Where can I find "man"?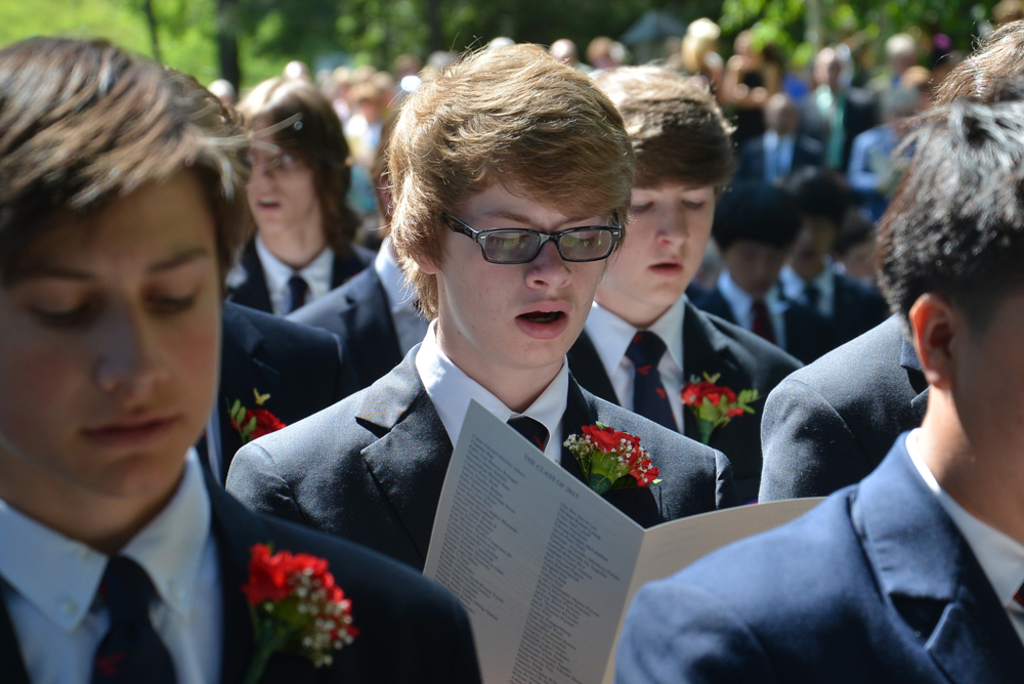
You can find it at bbox=(0, 34, 486, 683).
